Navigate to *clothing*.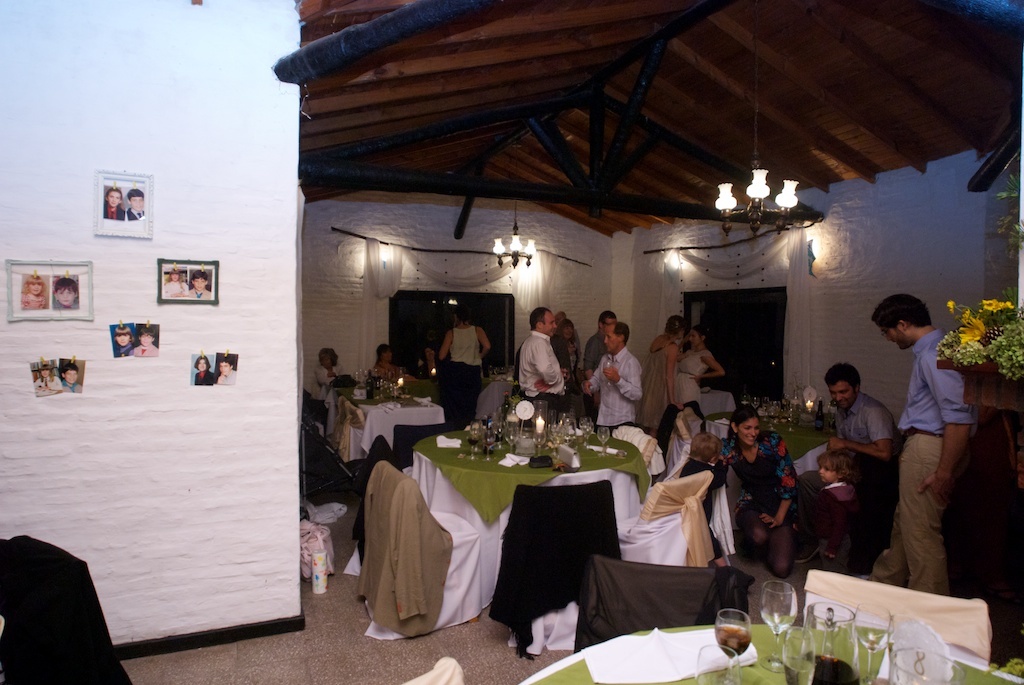
Navigation target: 676/345/707/408.
